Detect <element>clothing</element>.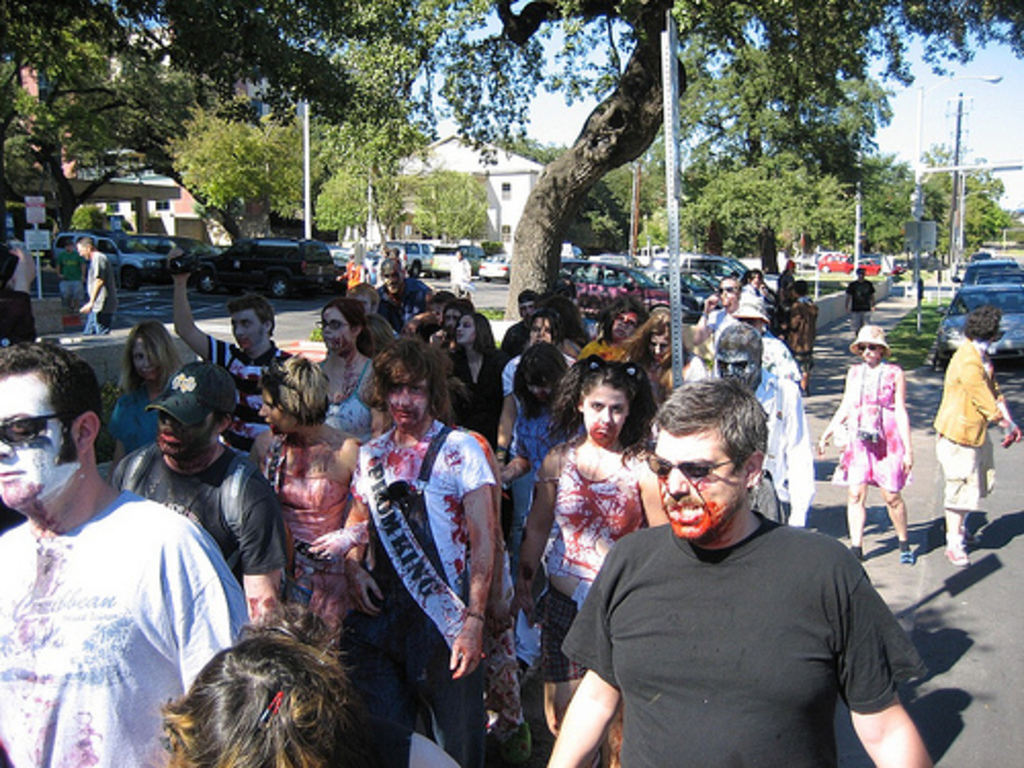
Detected at locate(0, 494, 240, 766).
